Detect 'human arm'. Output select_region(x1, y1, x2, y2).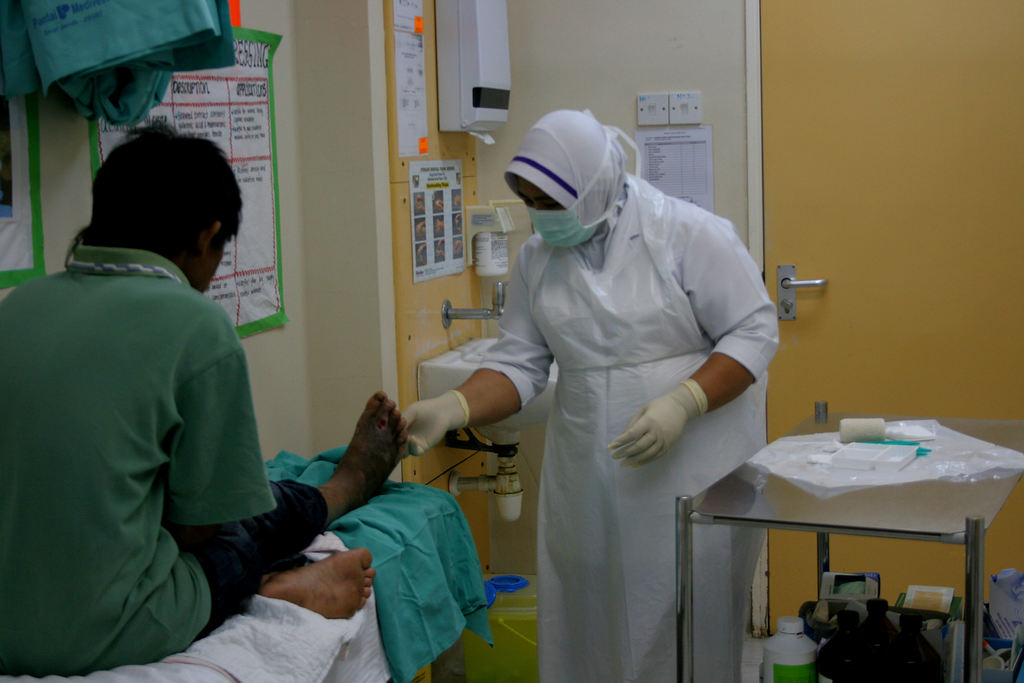
select_region(606, 216, 780, 467).
